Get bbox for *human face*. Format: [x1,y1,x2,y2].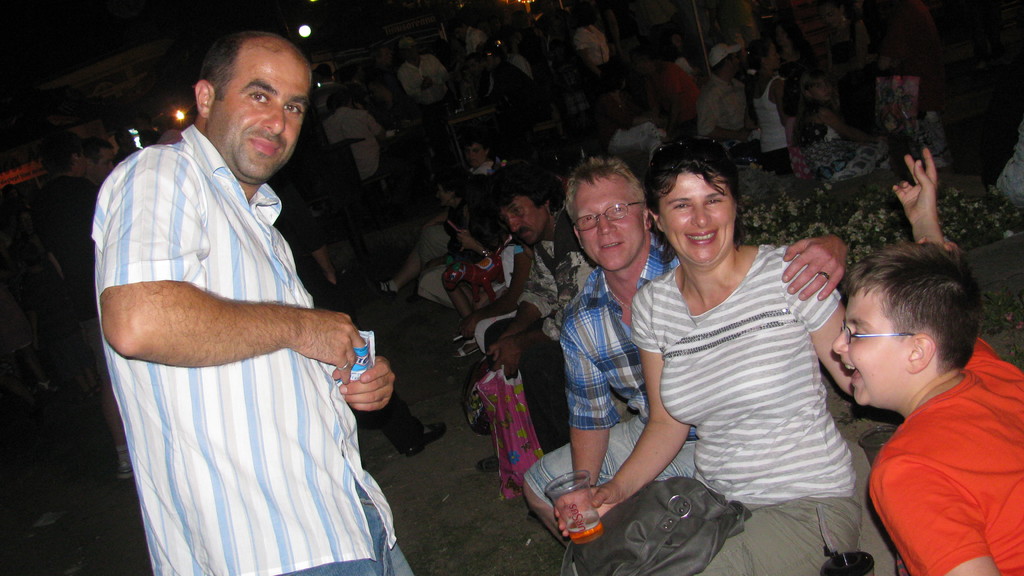
[656,175,732,261].
